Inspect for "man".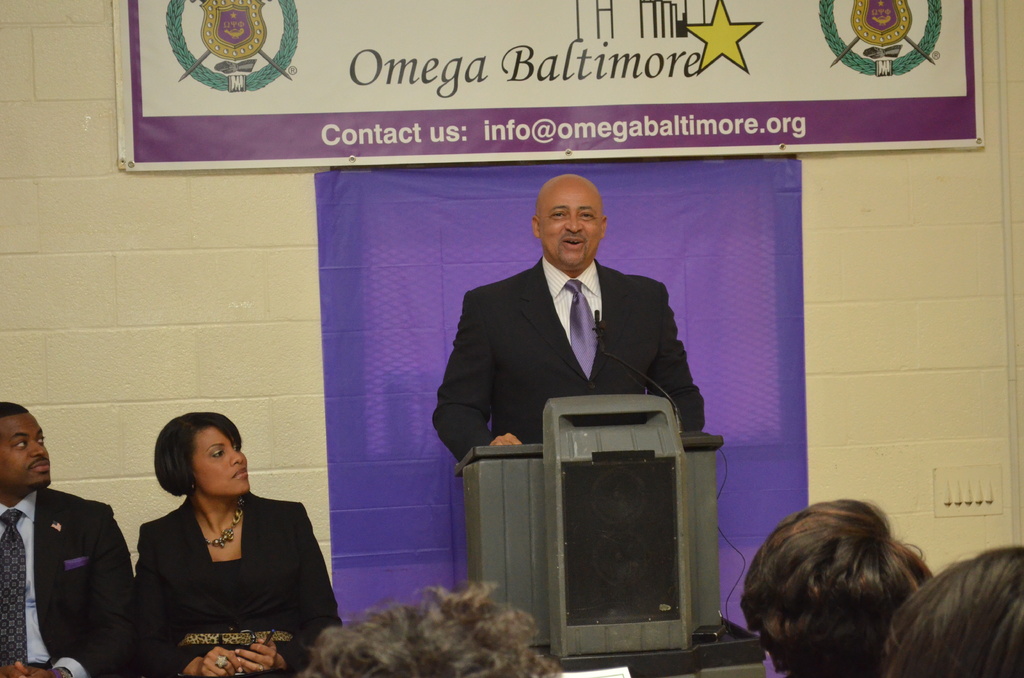
Inspection: Rect(431, 175, 707, 455).
